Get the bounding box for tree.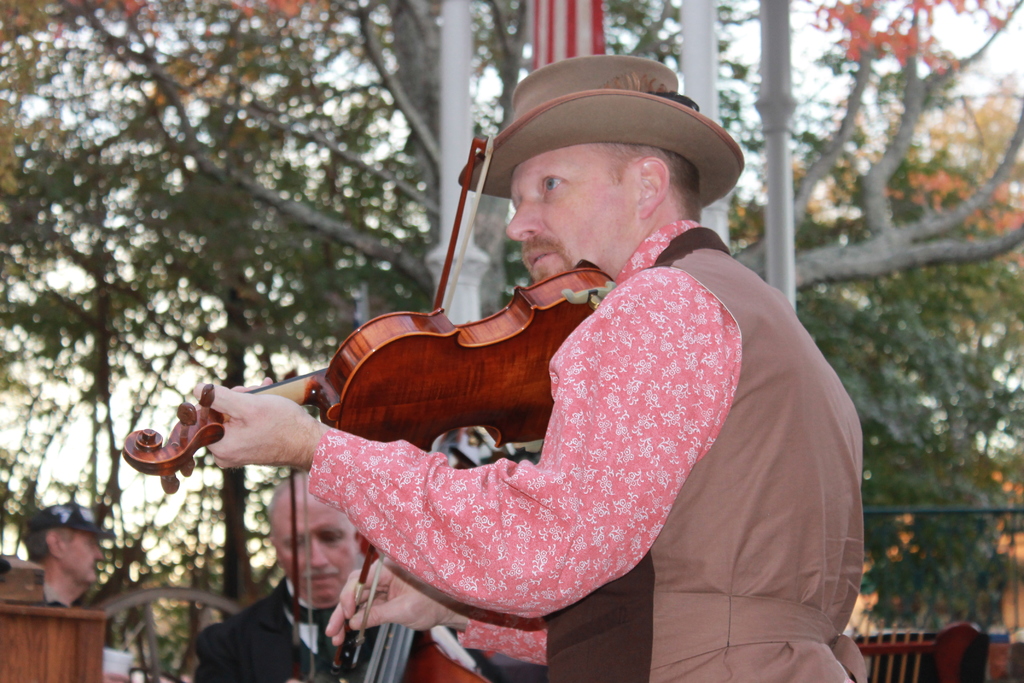
[x1=829, y1=314, x2=1023, y2=629].
